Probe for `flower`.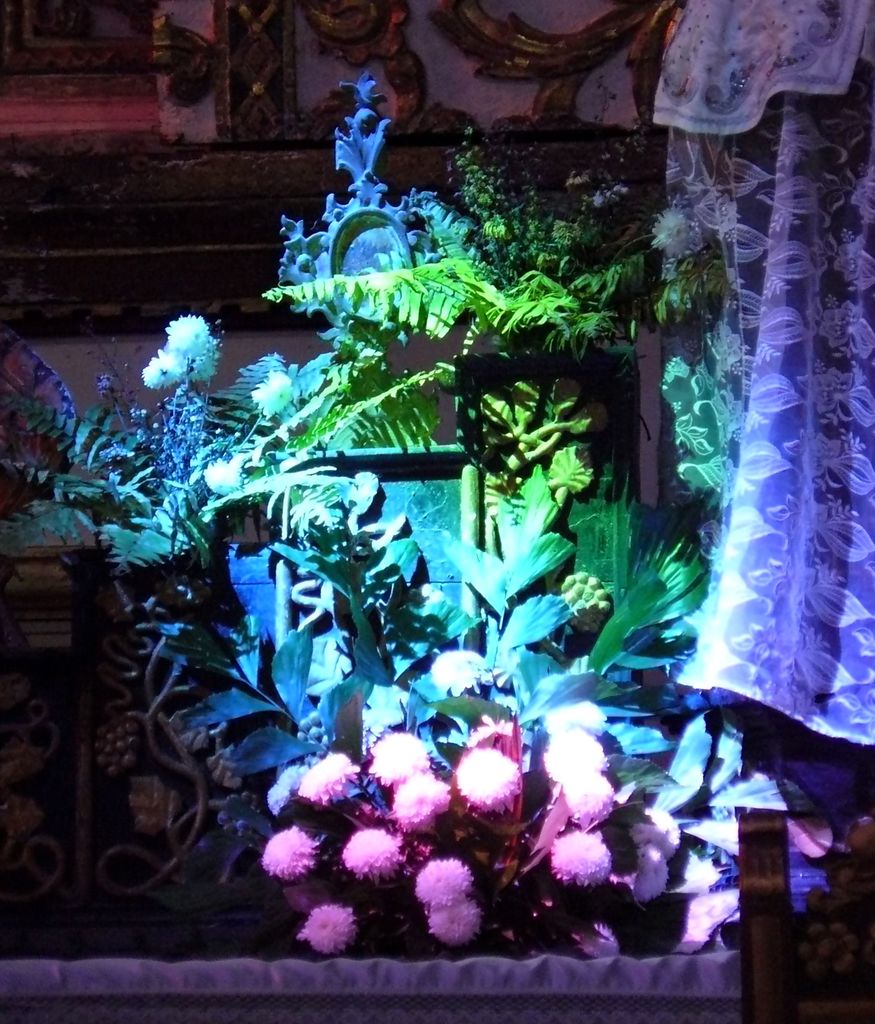
Probe result: 253, 829, 316, 884.
